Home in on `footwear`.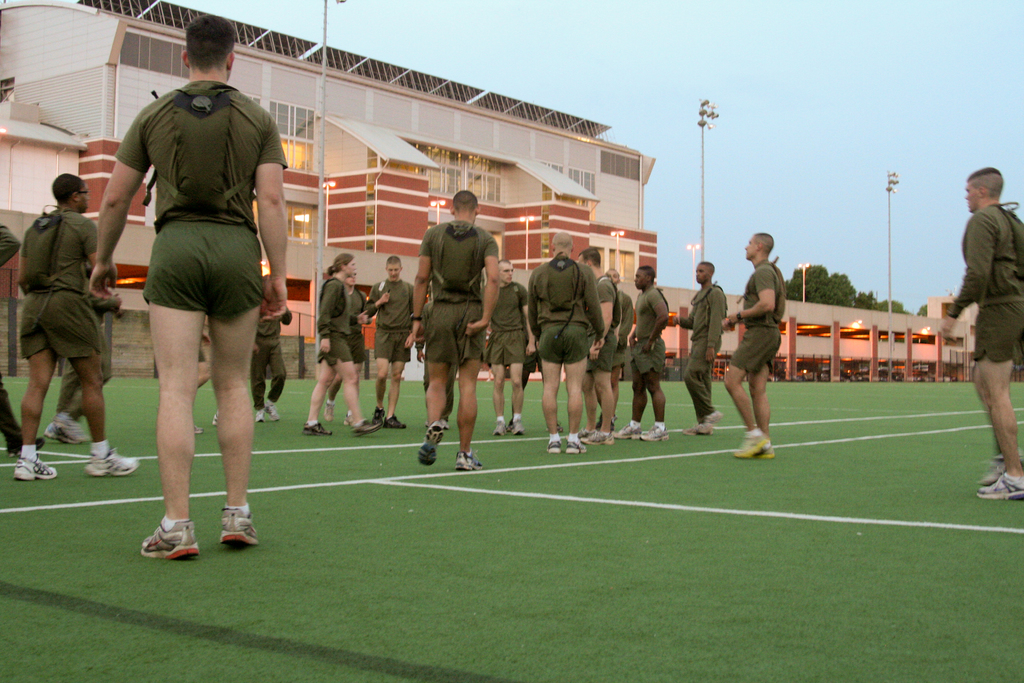
Homed in at [975, 472, 1023, 503].
